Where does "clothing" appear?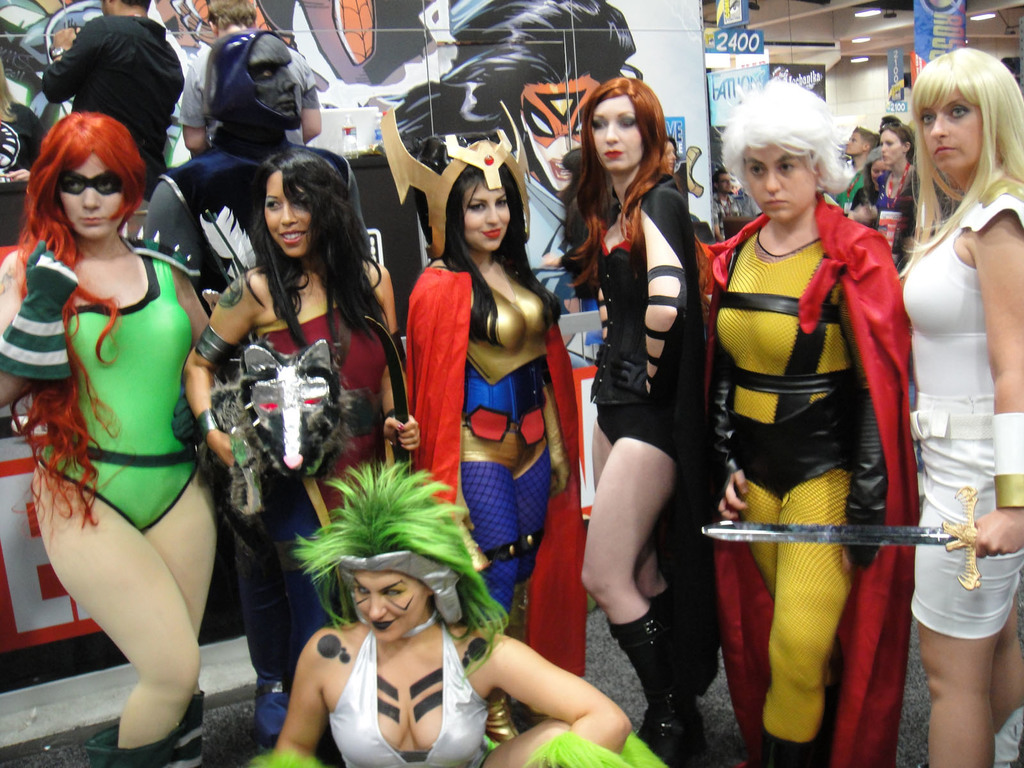
Appears at detection(709, 187, 921, 767).
